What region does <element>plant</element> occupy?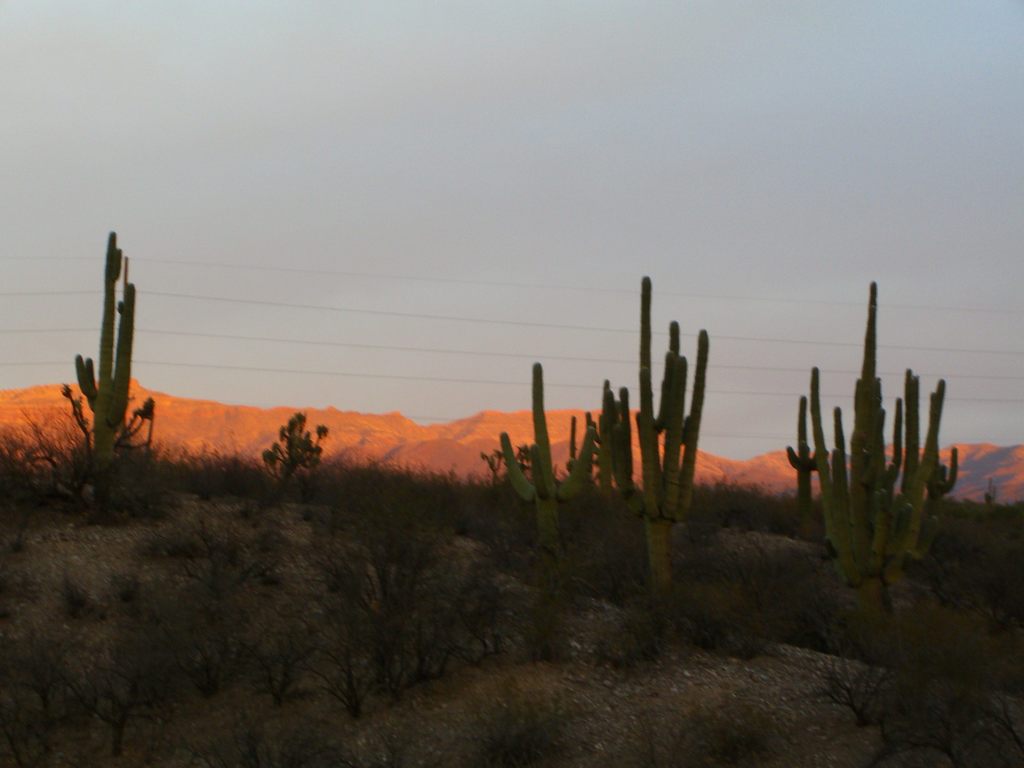
806:281:959:577.
